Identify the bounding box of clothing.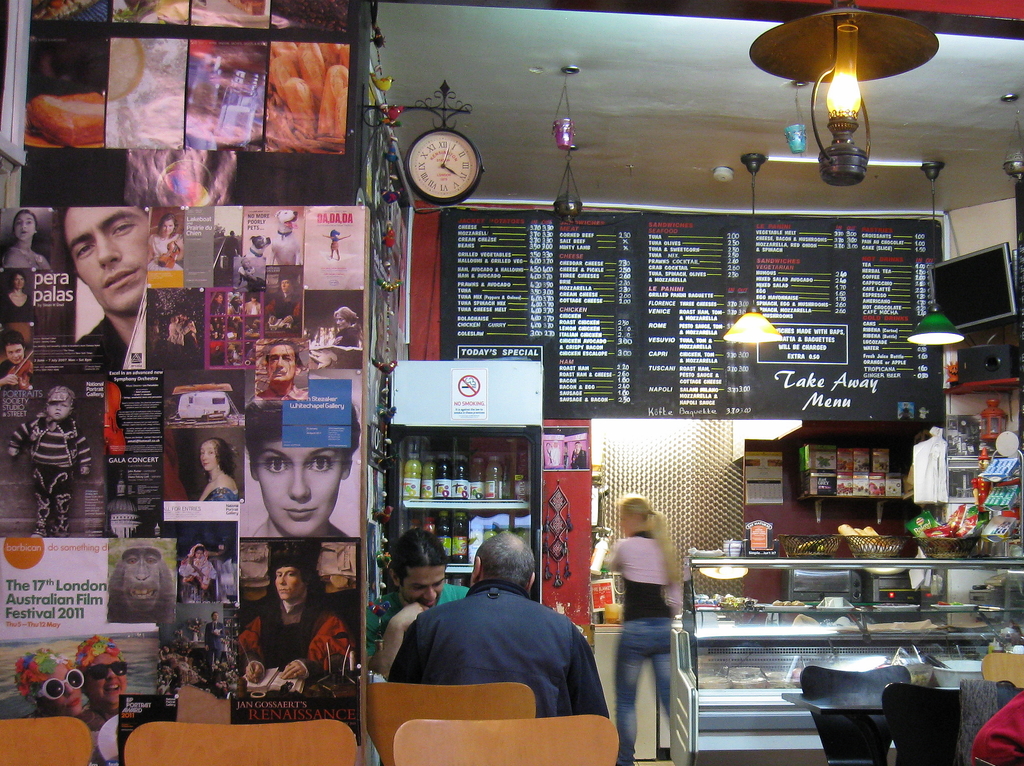
[x1=74, y1=308, x2=128, y2=370].
